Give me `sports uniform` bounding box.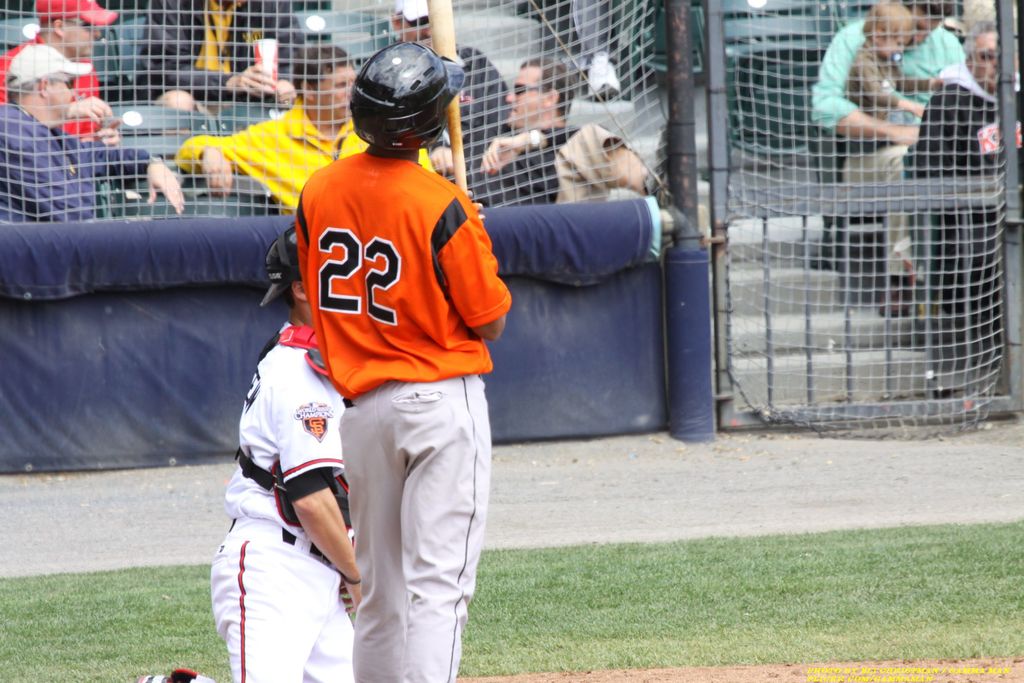
(223,29,534,682).
